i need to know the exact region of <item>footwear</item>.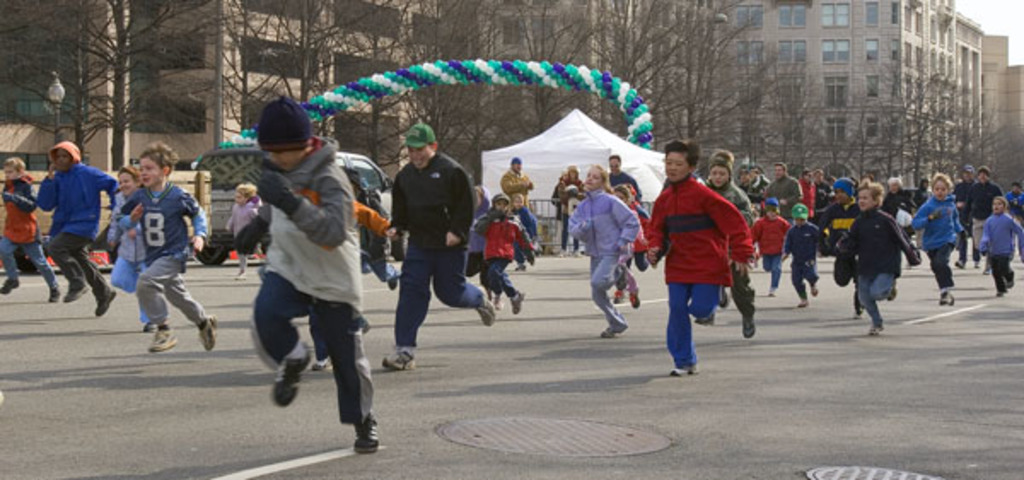
Region: [739, 306, 758, 337].
